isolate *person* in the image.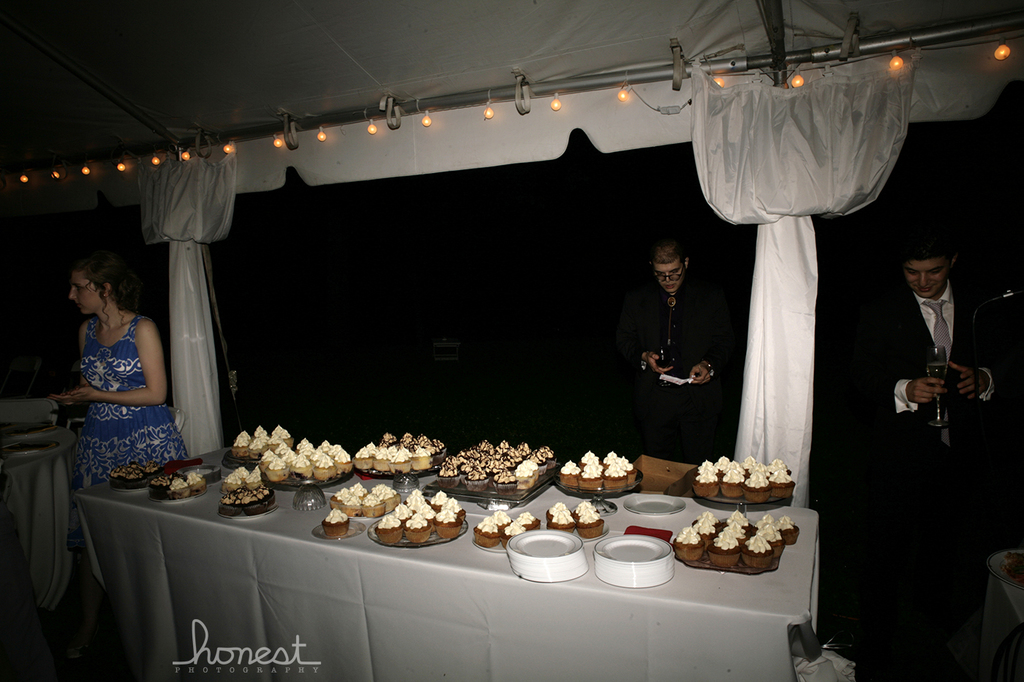
Isolated region: 39/257/191/572.
